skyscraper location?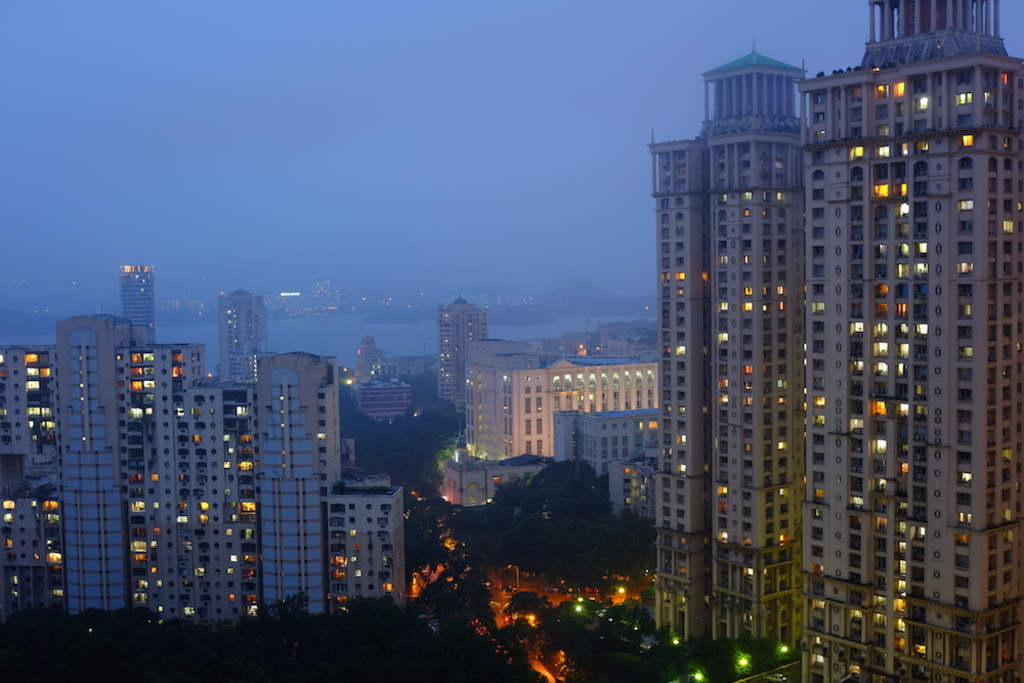
l=654, t=38, r=818, b=682
